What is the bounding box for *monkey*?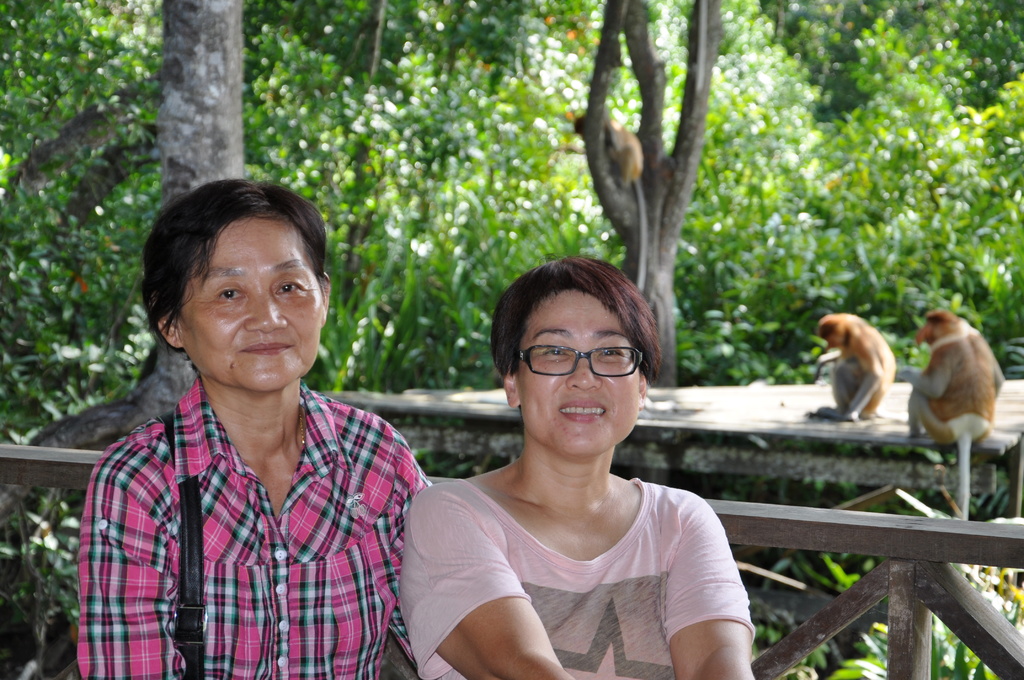
crop(804, 309, 892, 422).
